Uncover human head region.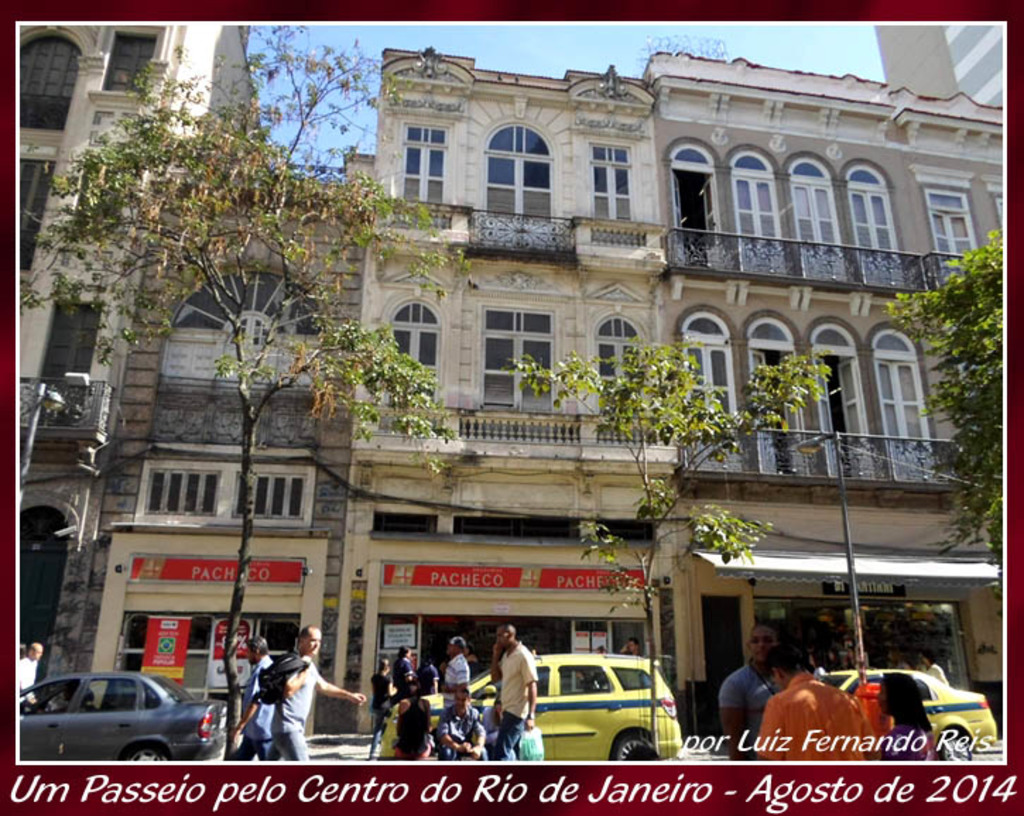
Uncovered: box=[28, 637, 42, 661].
